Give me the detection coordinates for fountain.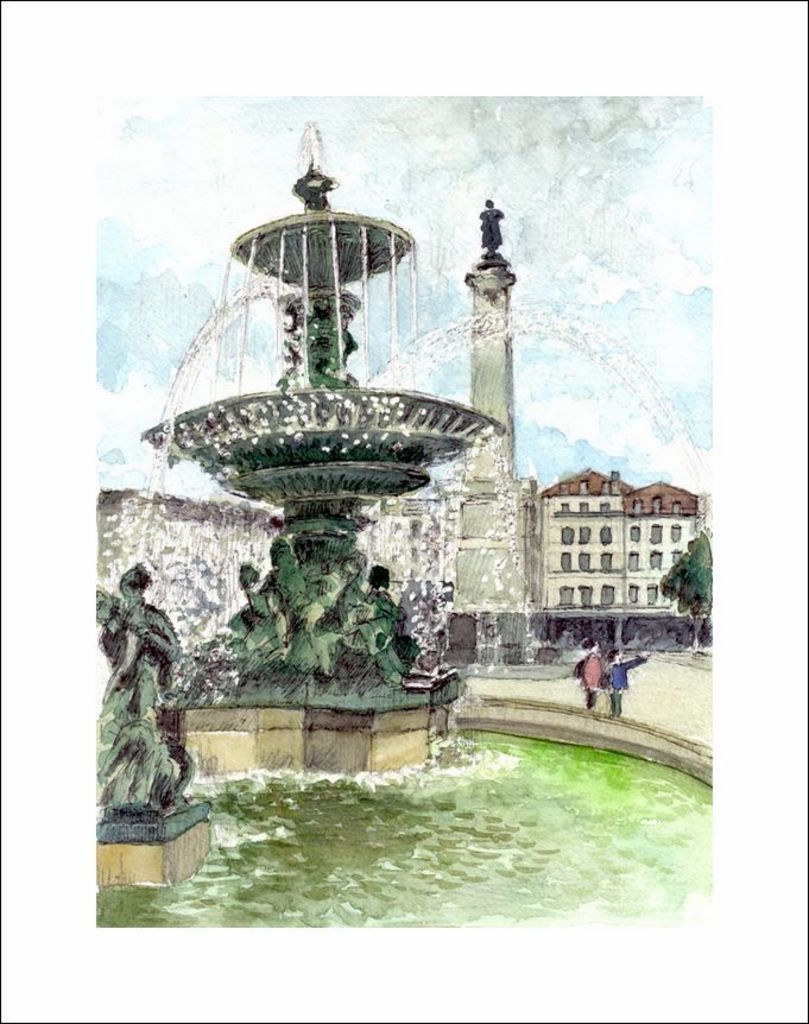
select_region(38, 96, 718, 923).
